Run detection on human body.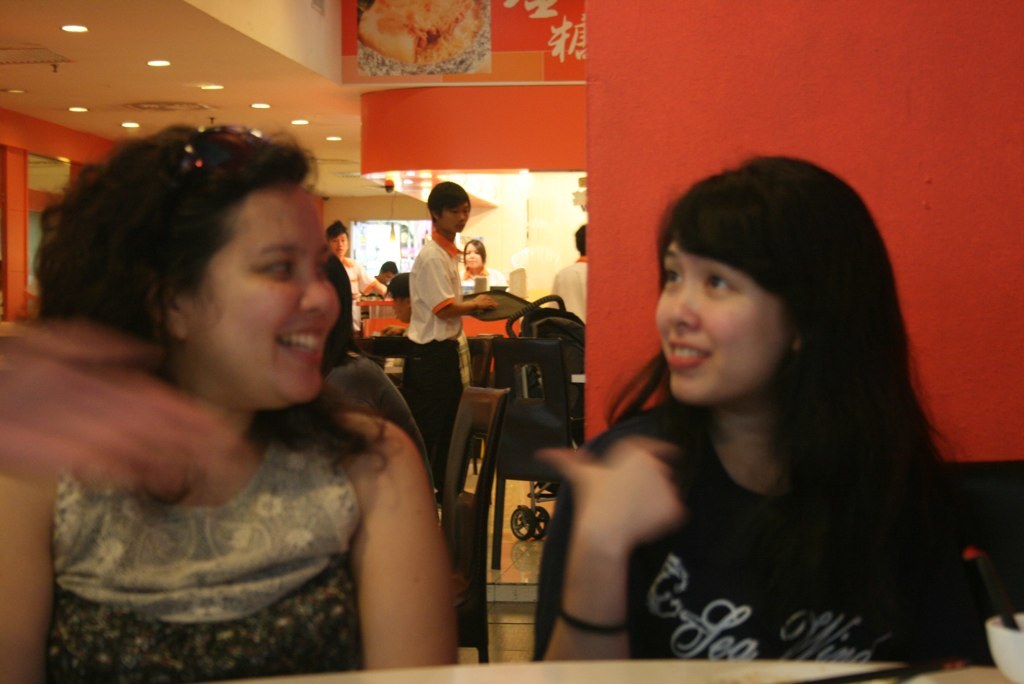
Result: [400,180,499,481].
